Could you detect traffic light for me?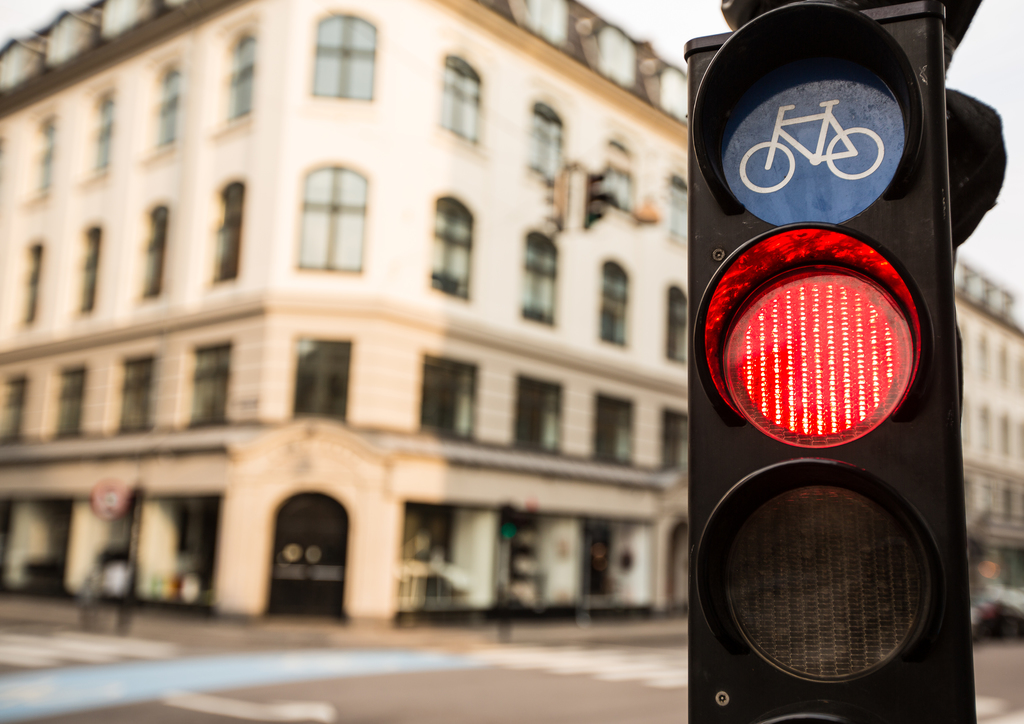
Detection result: x1=680 y1=0 x2=979 y2=723.
